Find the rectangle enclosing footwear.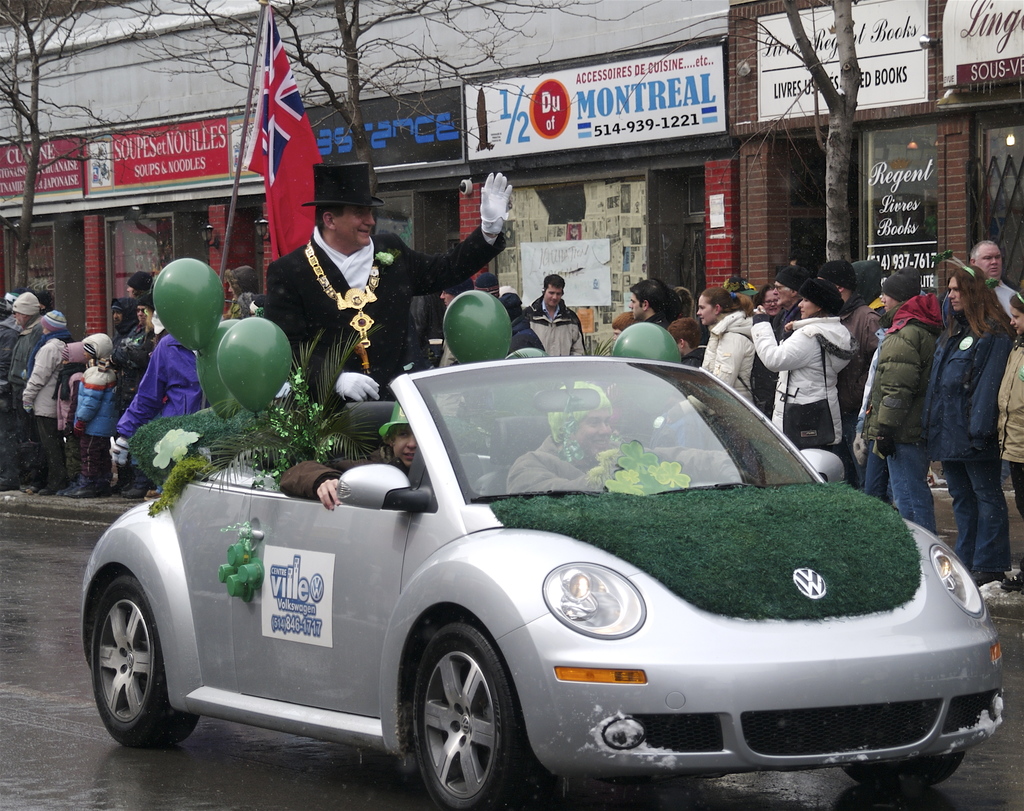
(x1=23, y1=482, x2=51, y2=499).
